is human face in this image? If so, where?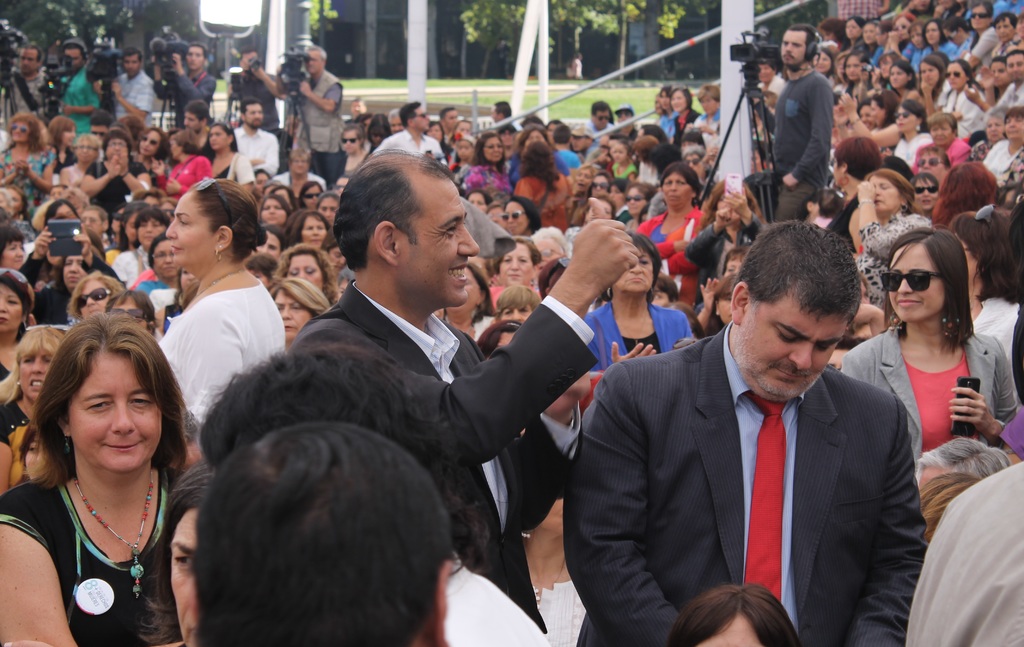
Yes, at Rect(262, 200, 287, 226).
